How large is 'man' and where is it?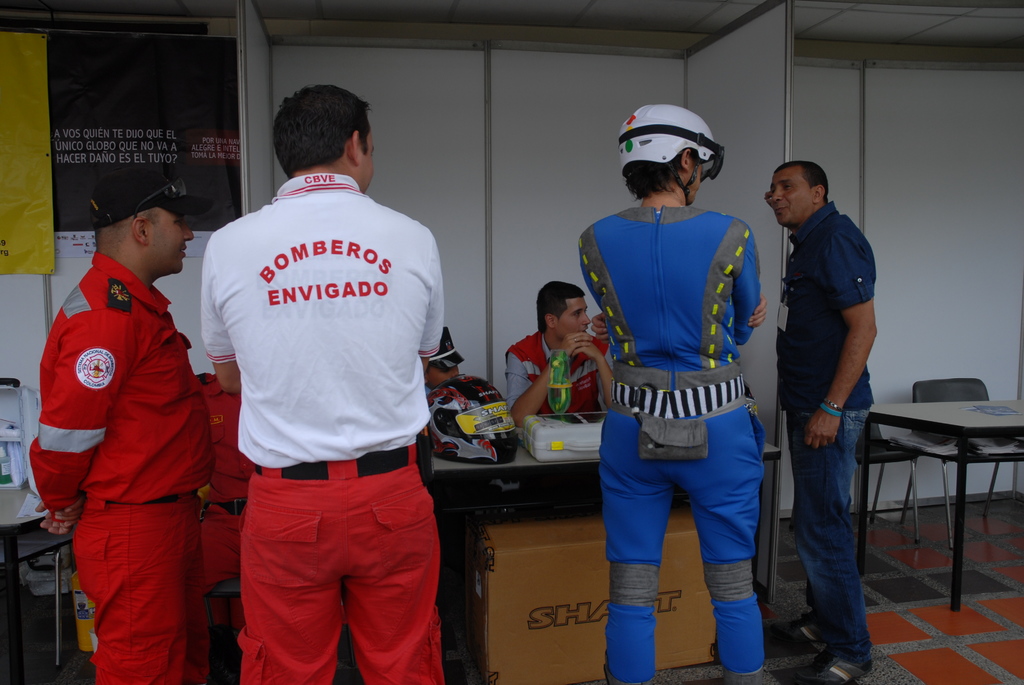
Bounding box: bbox=[194, 84, 445, 684].
